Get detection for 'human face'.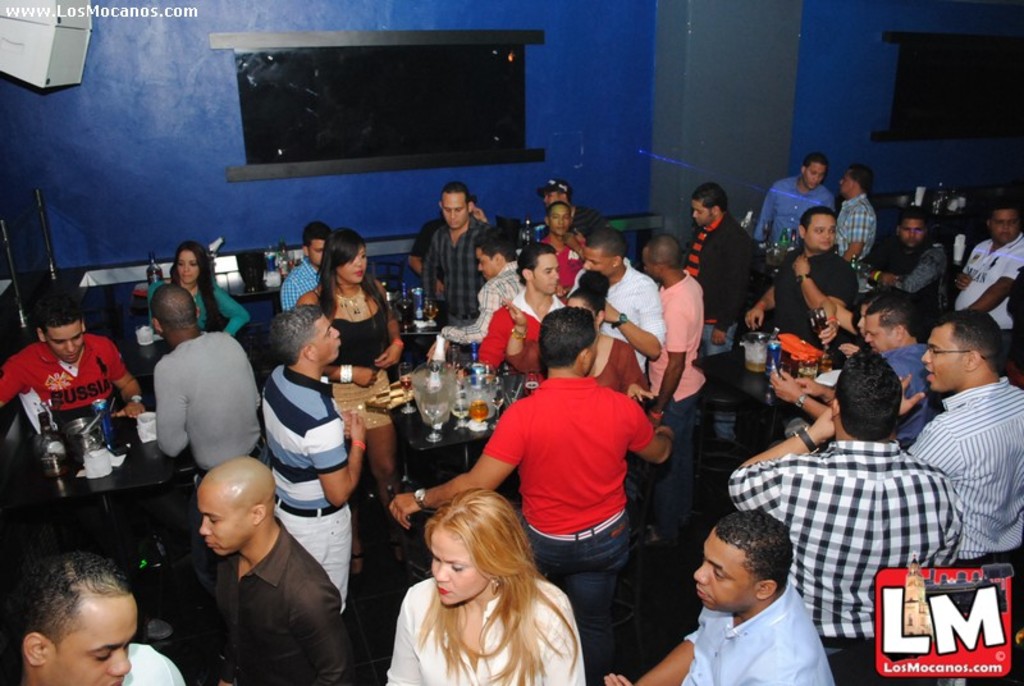
Detection: <bbox>439, 197, 468, 225</bbox>.
